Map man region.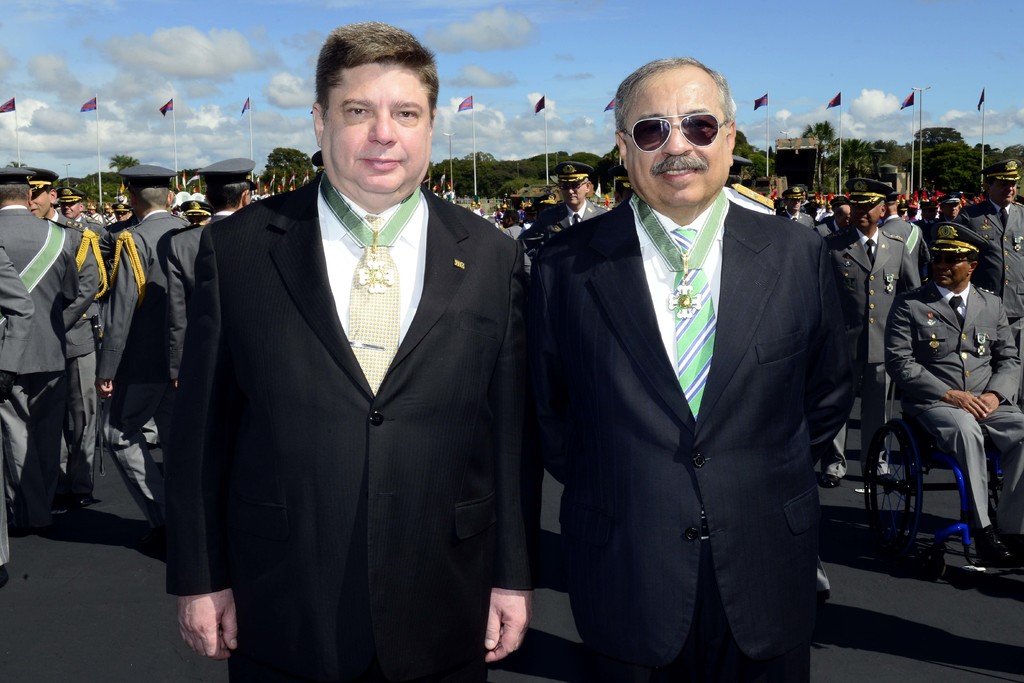
Mapped to 0 165 69 526.
